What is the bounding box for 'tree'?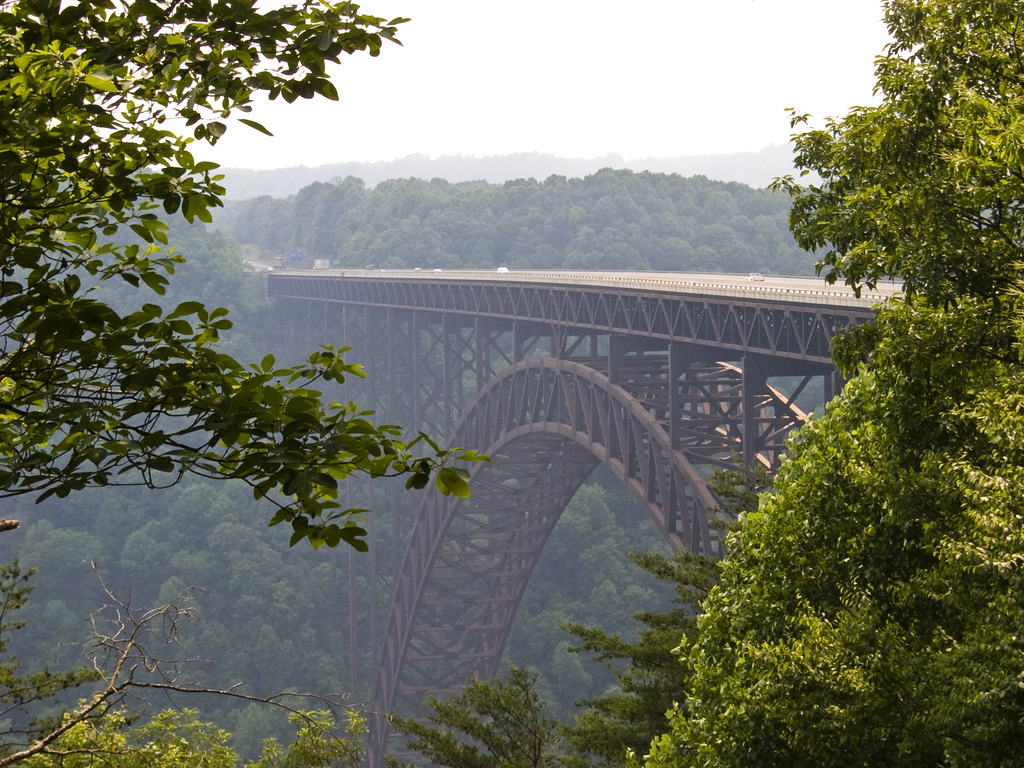
618:0:1023:767.
